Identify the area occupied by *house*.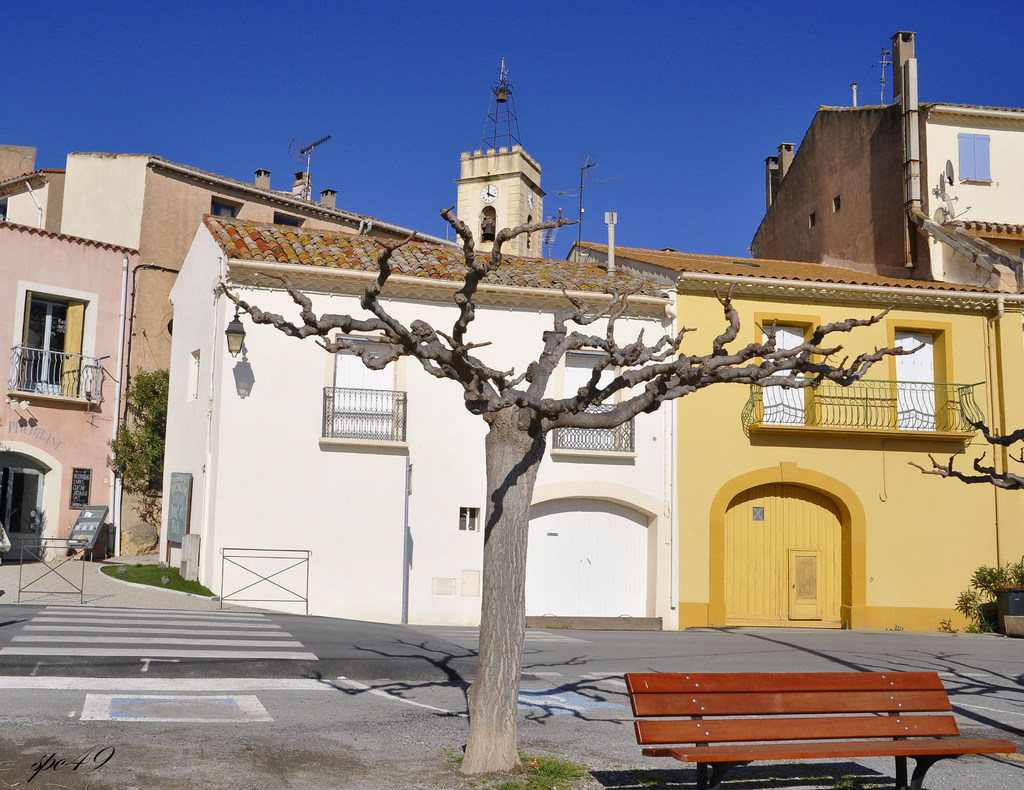
Area: left=0, top=143, right=460, bottom=550.
